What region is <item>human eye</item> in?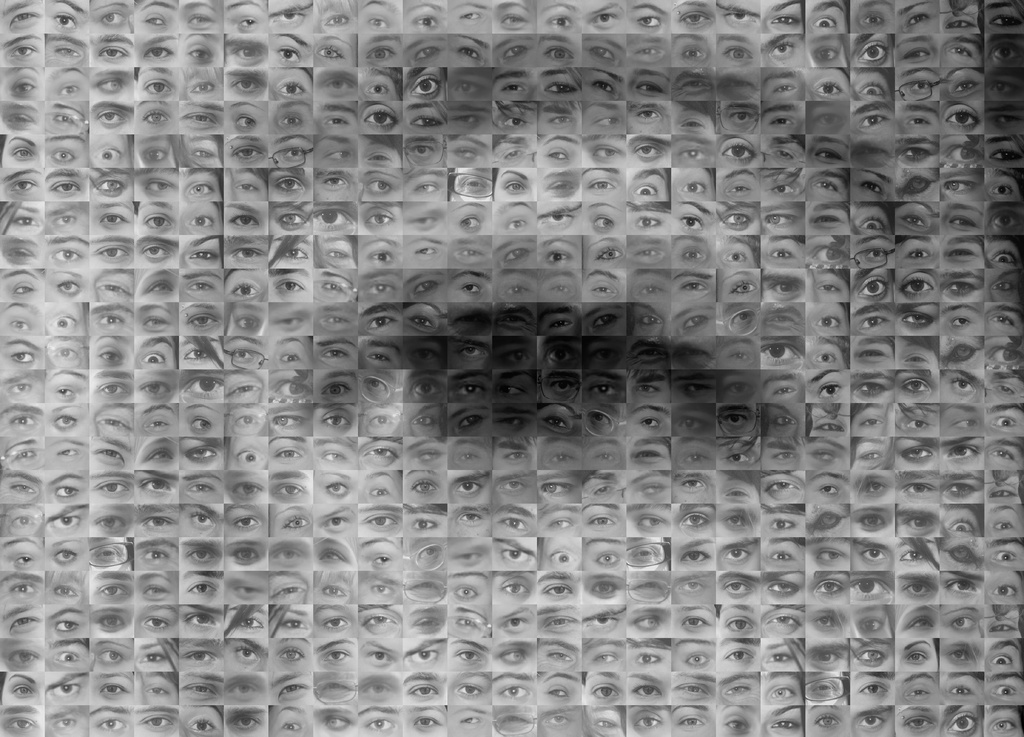
634, 79, 662, 95.
